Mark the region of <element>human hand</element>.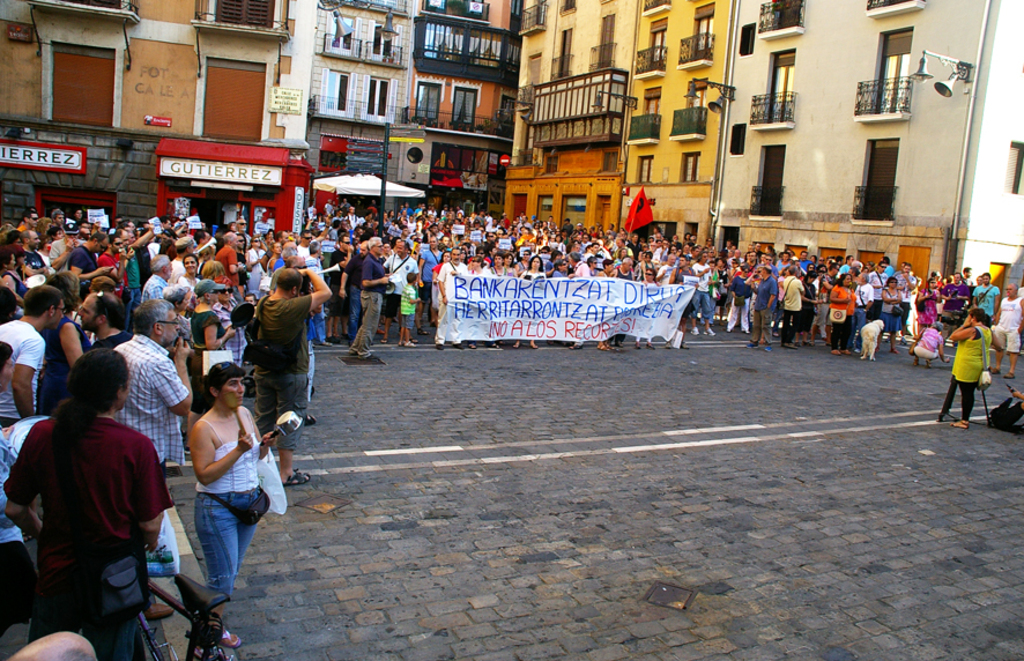
Region: <box>169,333,192,364</box>.
